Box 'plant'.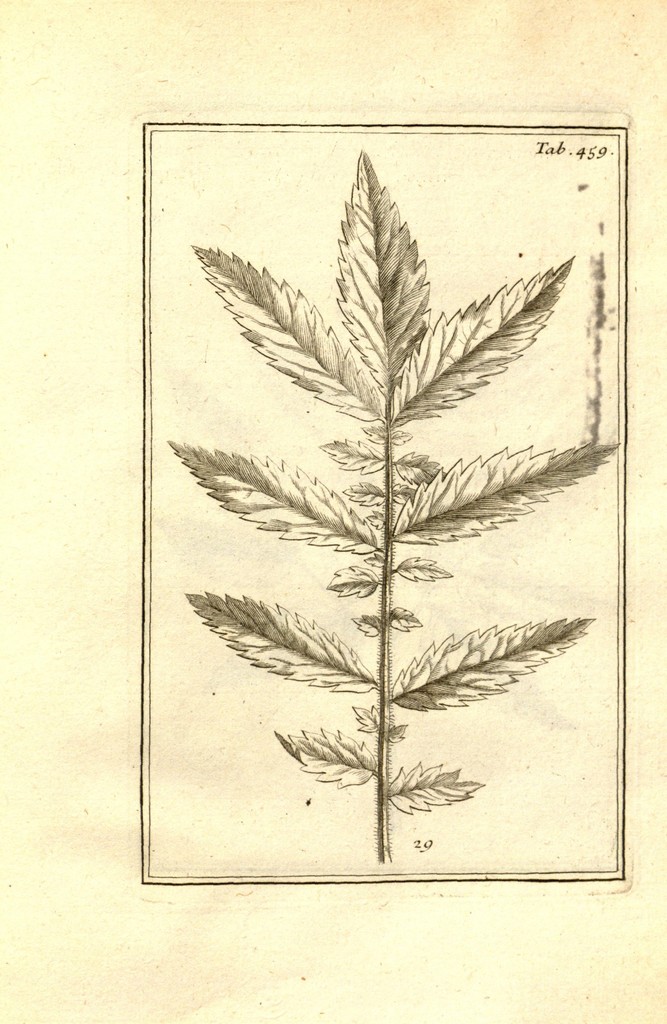
179 144 622 868.
